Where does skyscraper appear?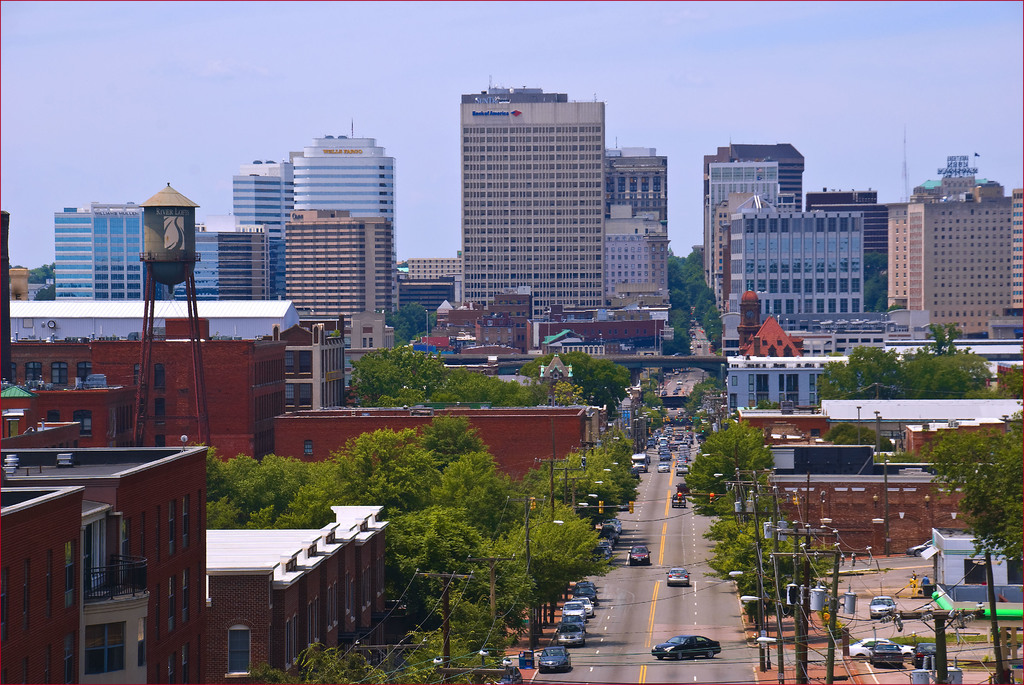
Appears at [x1=232, y1=157, x2=294, y2=304].
